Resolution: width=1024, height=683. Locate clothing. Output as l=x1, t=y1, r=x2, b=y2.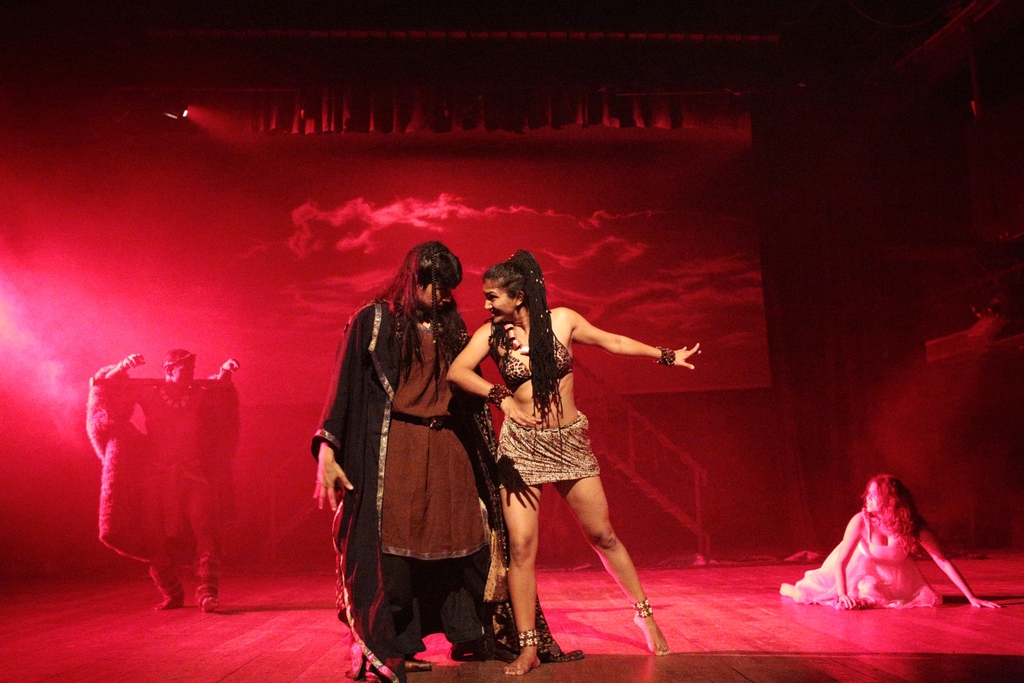
l=500, t=323, r=579, b=380.
